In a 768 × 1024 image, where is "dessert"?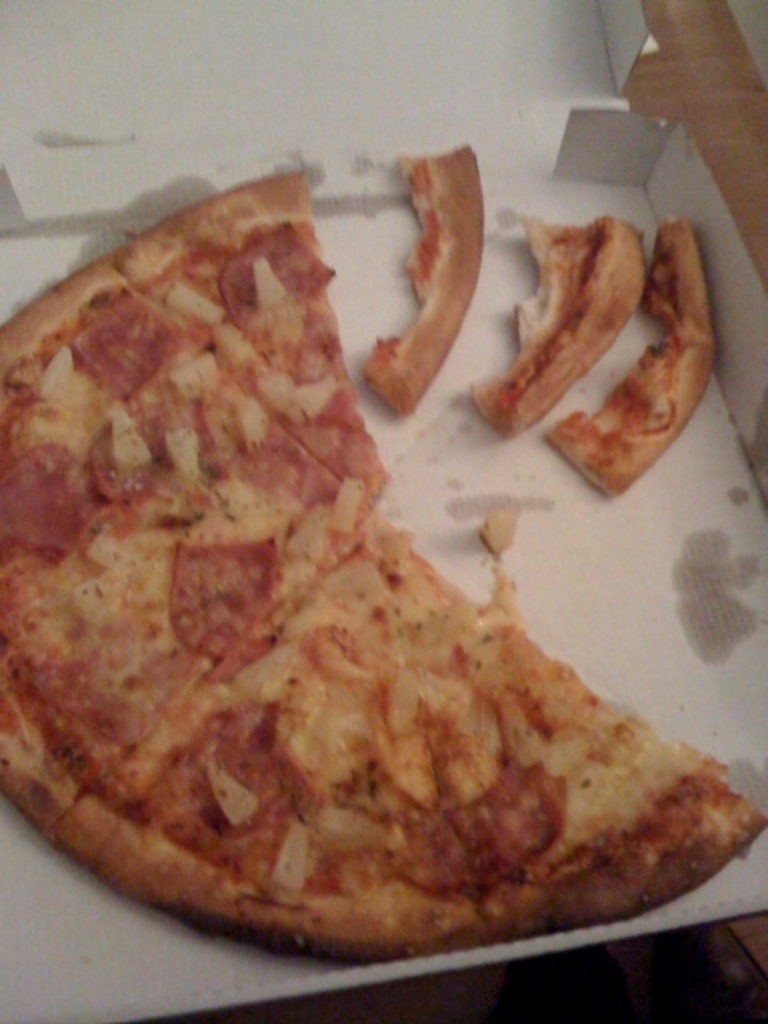
(left=362, top=138, right=488, bottom=410).
